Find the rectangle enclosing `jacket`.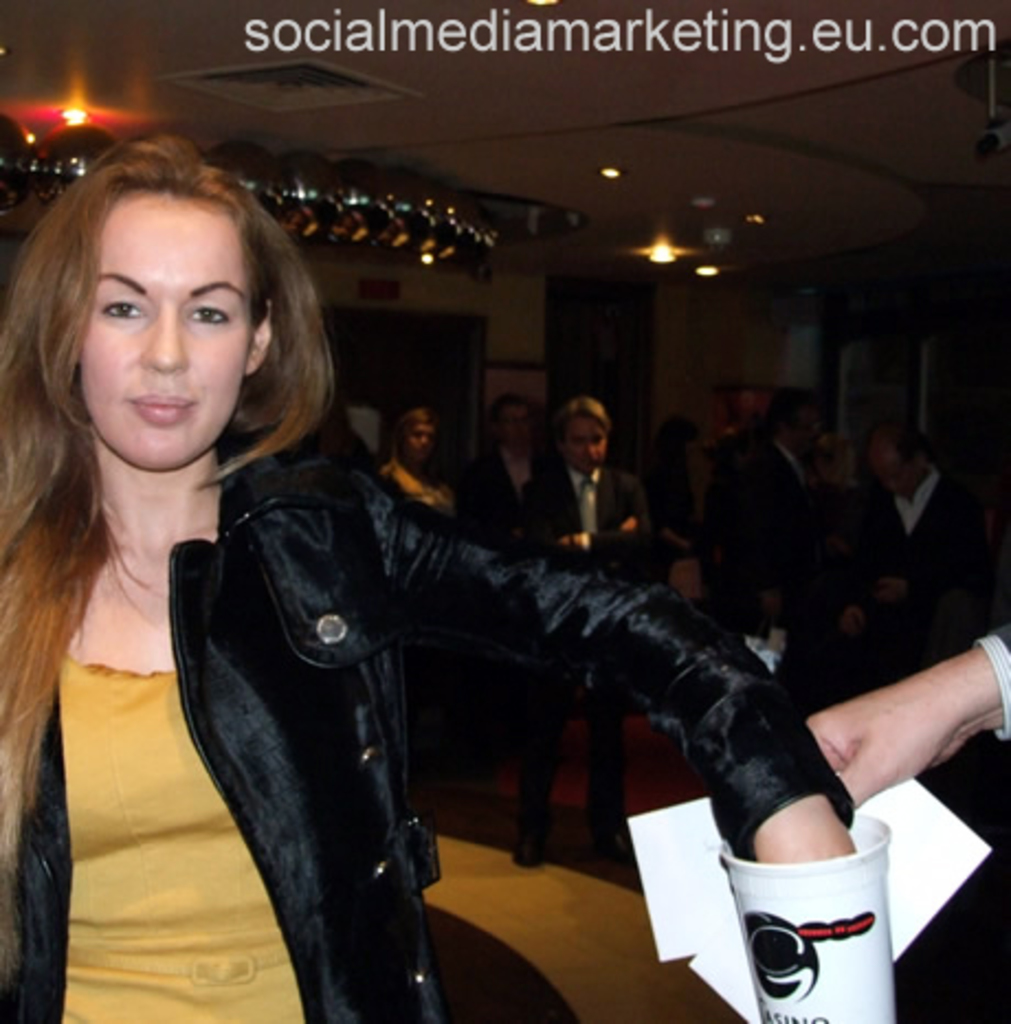
pyautogui.locateOnScreen(0, 444, 857, 1022).
